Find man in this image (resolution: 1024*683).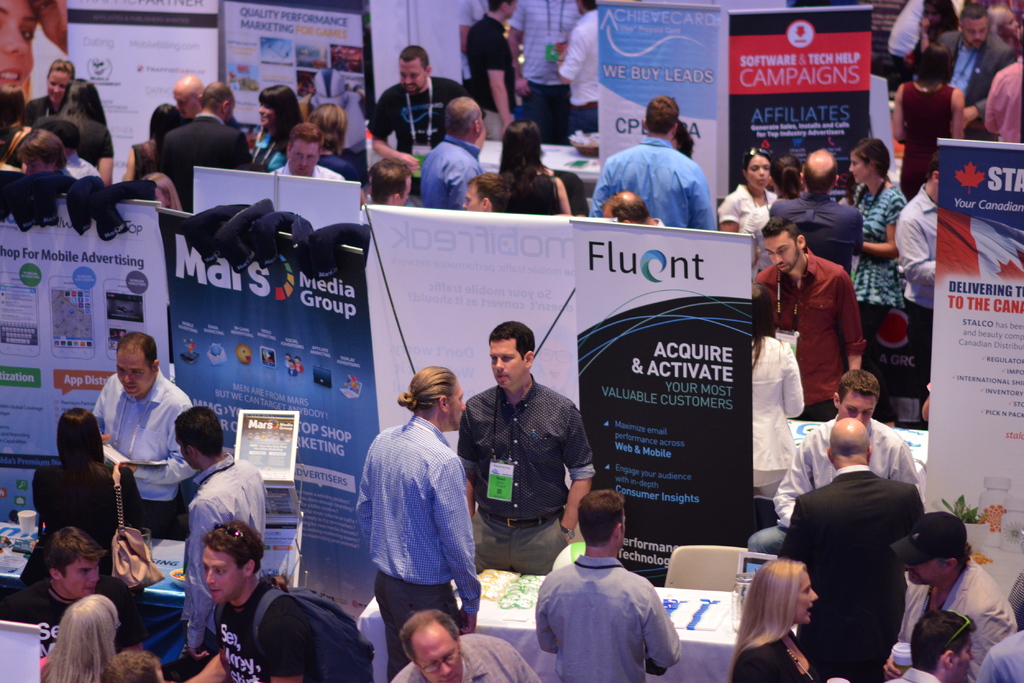
crop(774, 416, 924, 682).
